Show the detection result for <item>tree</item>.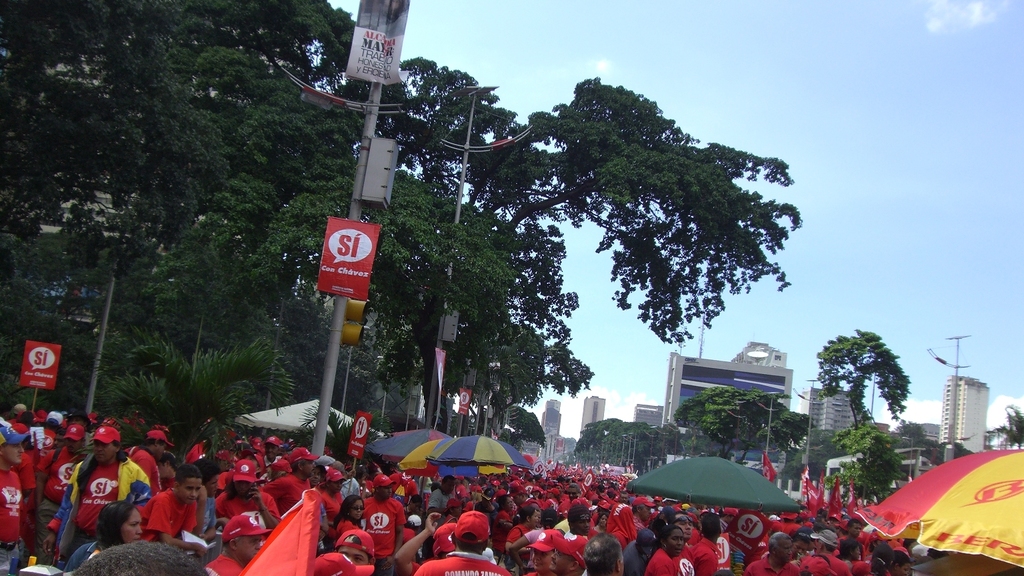
(569, 419, 679, 487).
